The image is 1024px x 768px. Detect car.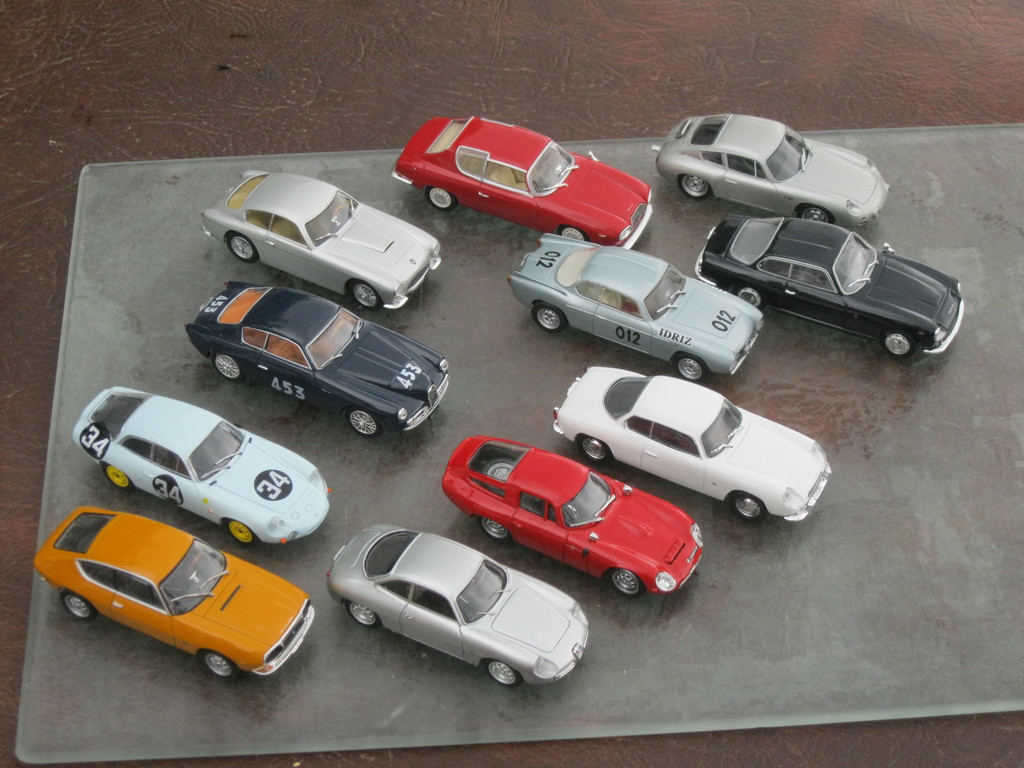
Detection: x1=199 y1=170 x2=451 y2=312.
